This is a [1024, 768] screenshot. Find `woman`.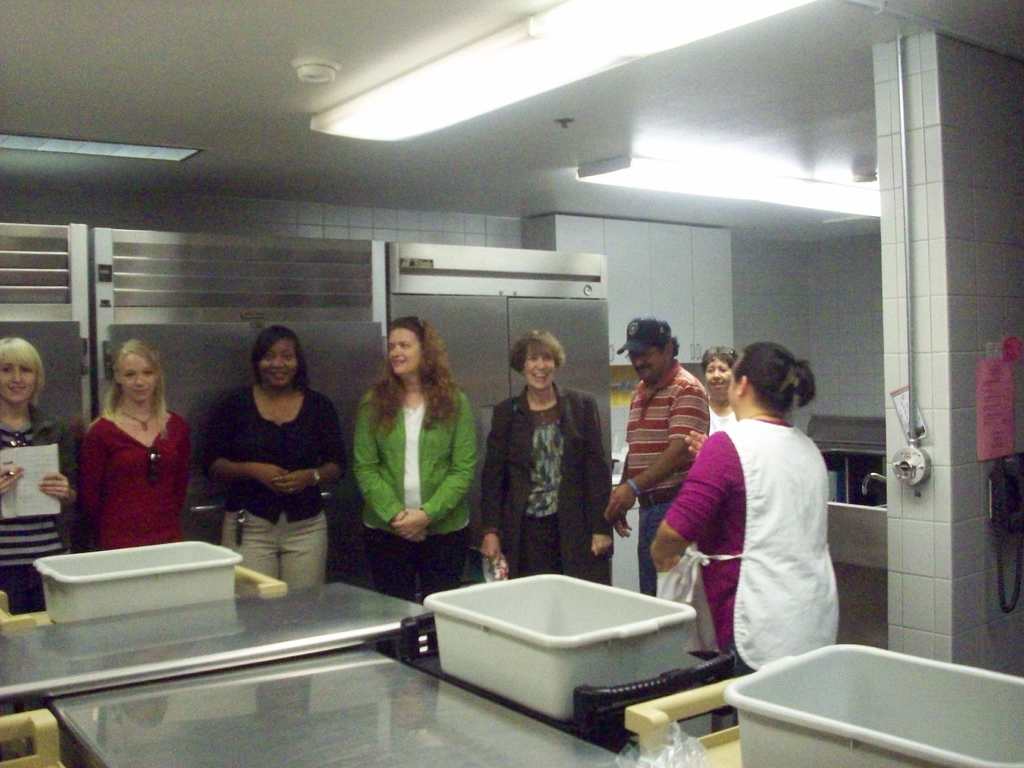
Bounding box: detection(698, 340, 732, 428).
